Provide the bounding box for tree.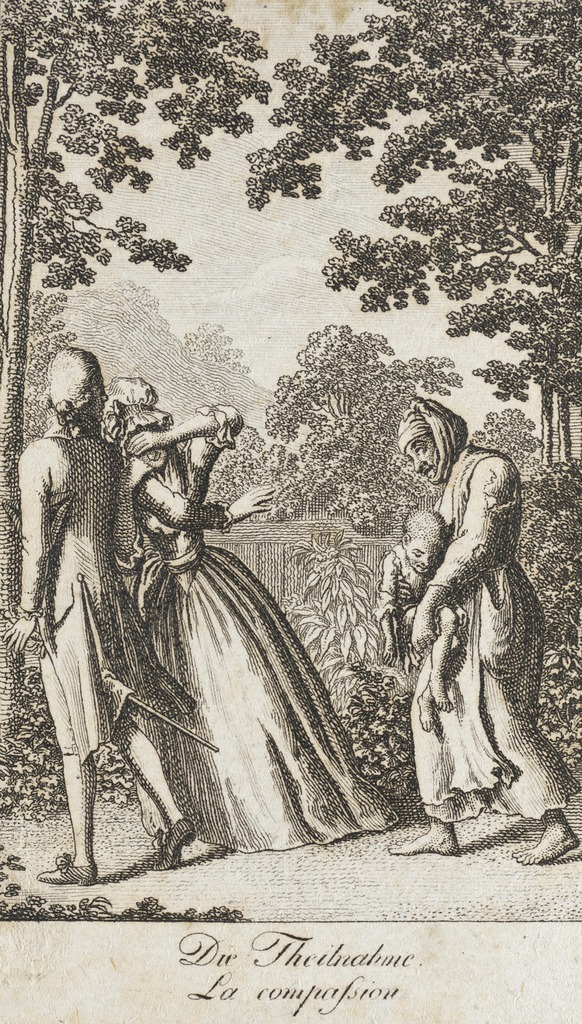
box=[0, 0, 273, 812].
